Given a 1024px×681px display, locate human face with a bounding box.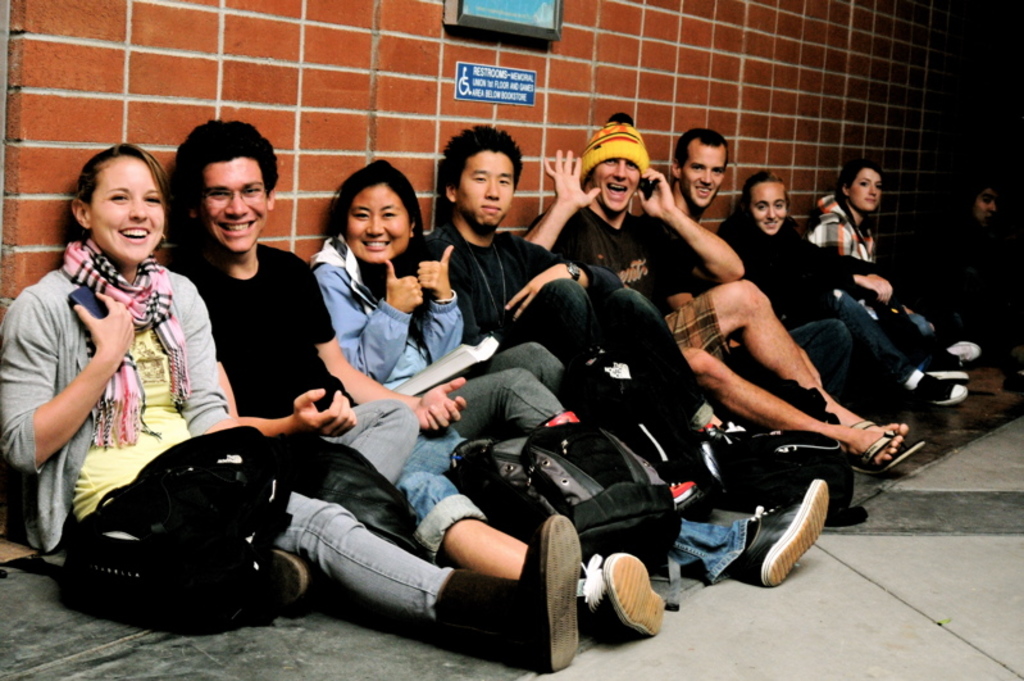
Located: (left=202, top=158, right=263, bottom=251).
